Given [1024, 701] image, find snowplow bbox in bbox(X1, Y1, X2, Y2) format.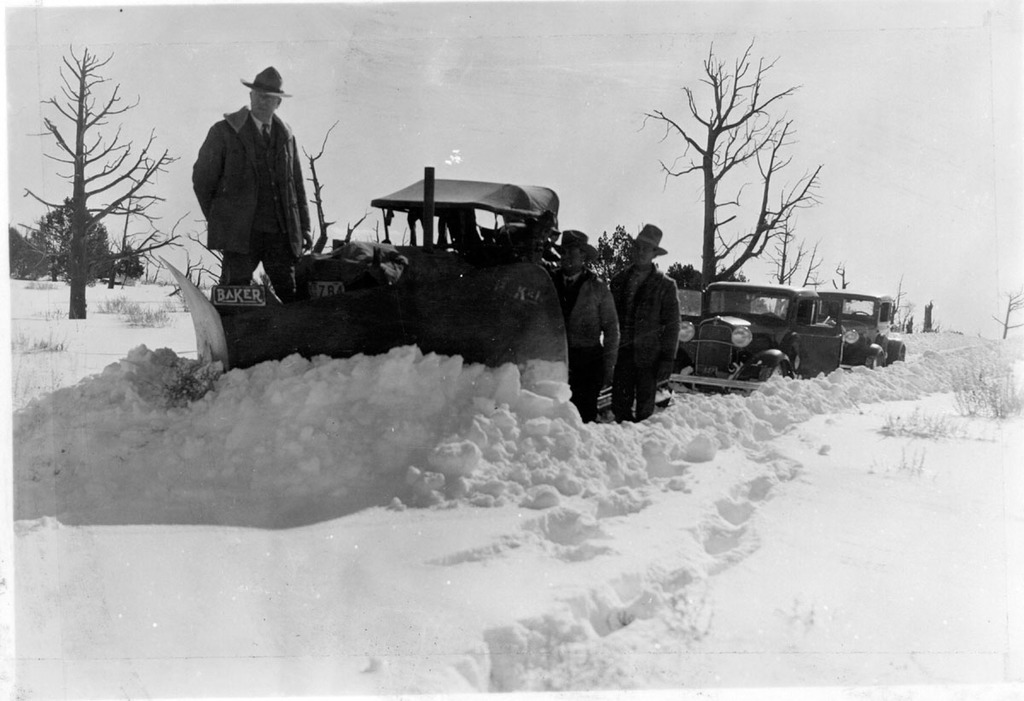
bbox(160, 165, 681, 422).
